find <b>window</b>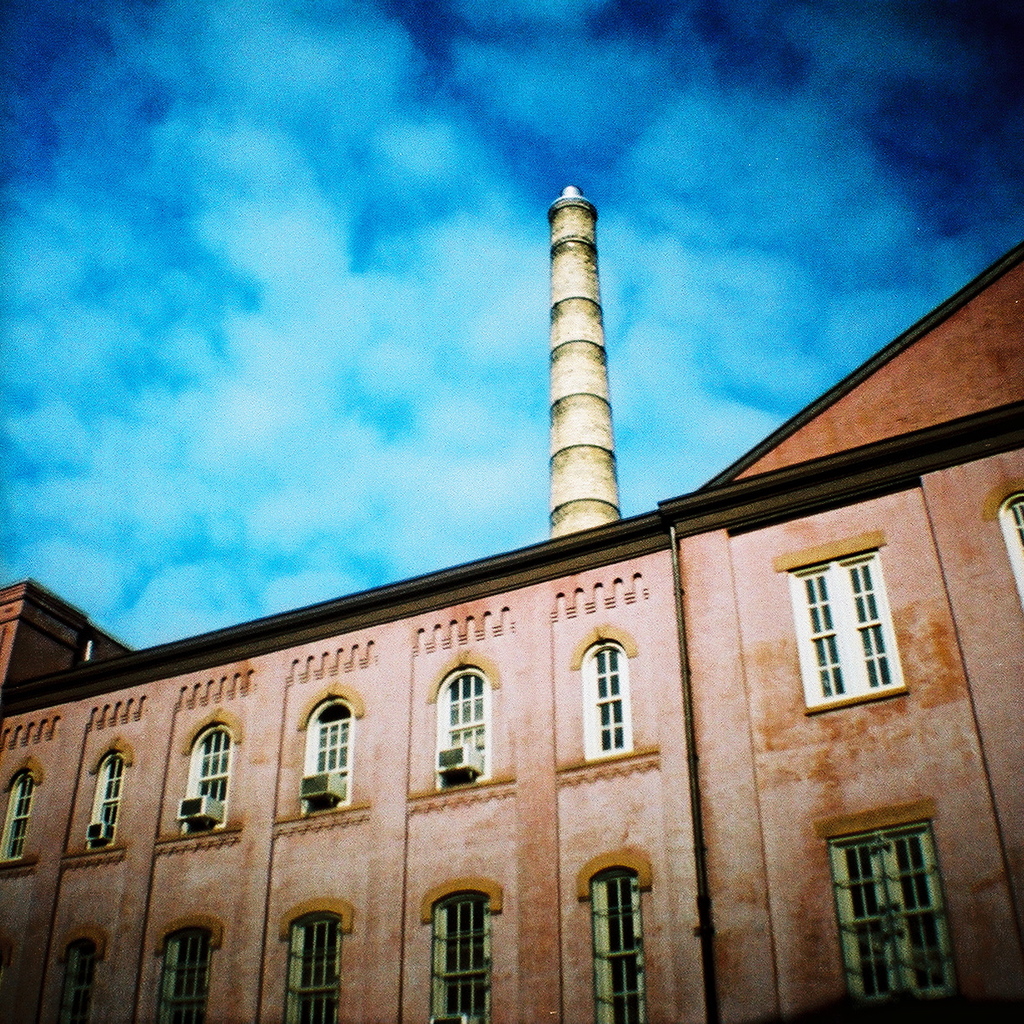
784 548 907 715
